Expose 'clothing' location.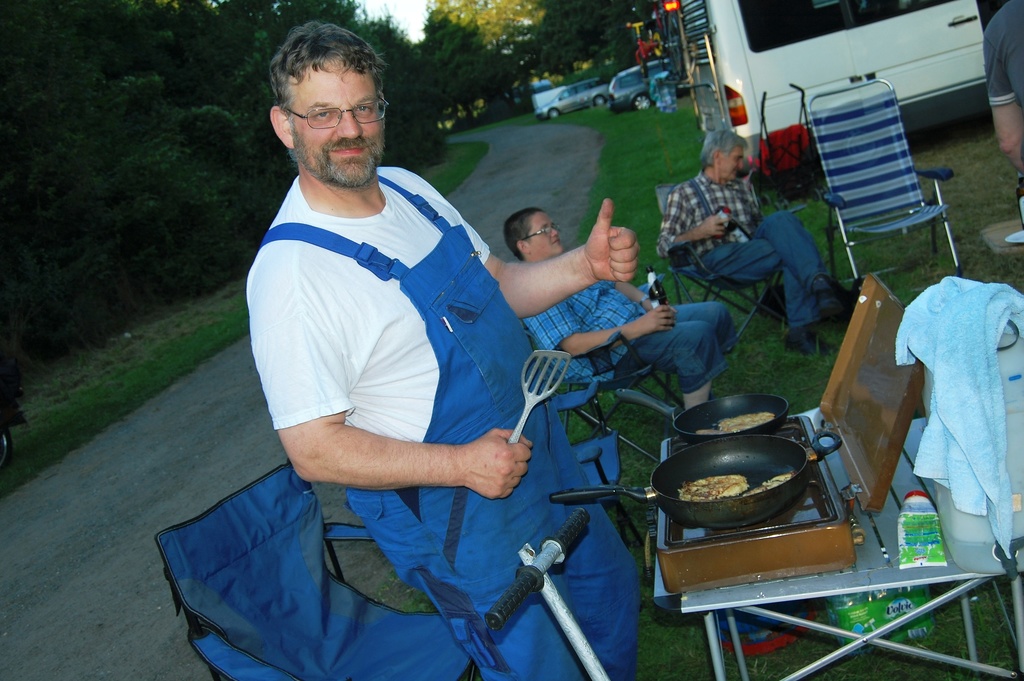
Exposed at [522, 281, 738, 398].
